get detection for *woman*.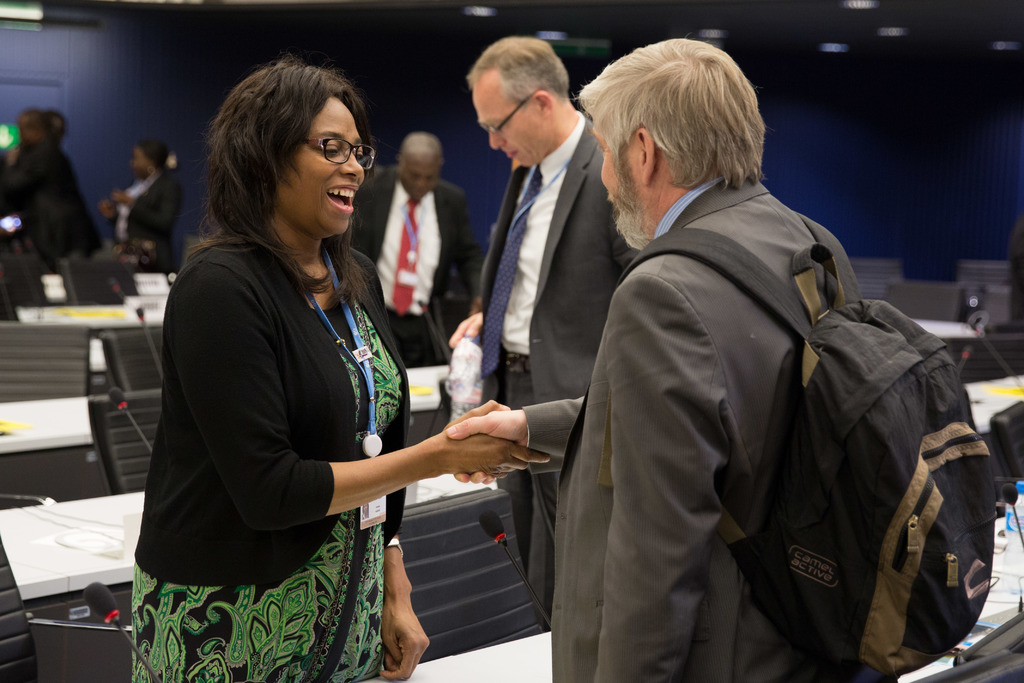
Detection: (0,106,95,273).
